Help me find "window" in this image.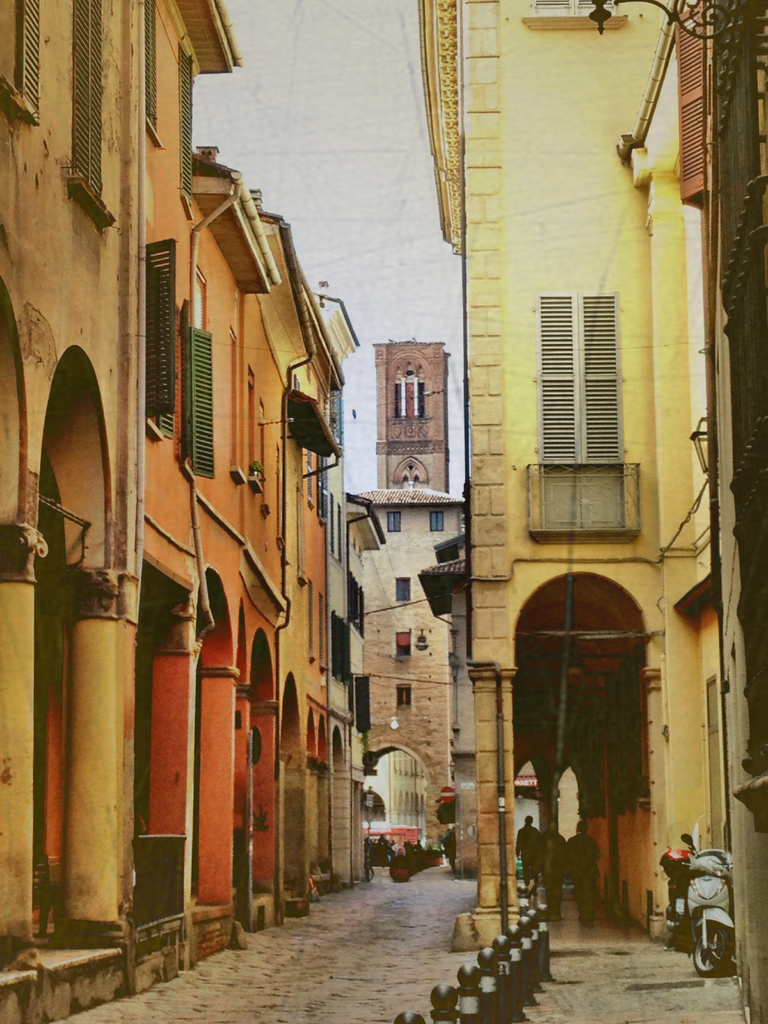
Found it: <bbox>177, 43, 197, 207</bbox>.
